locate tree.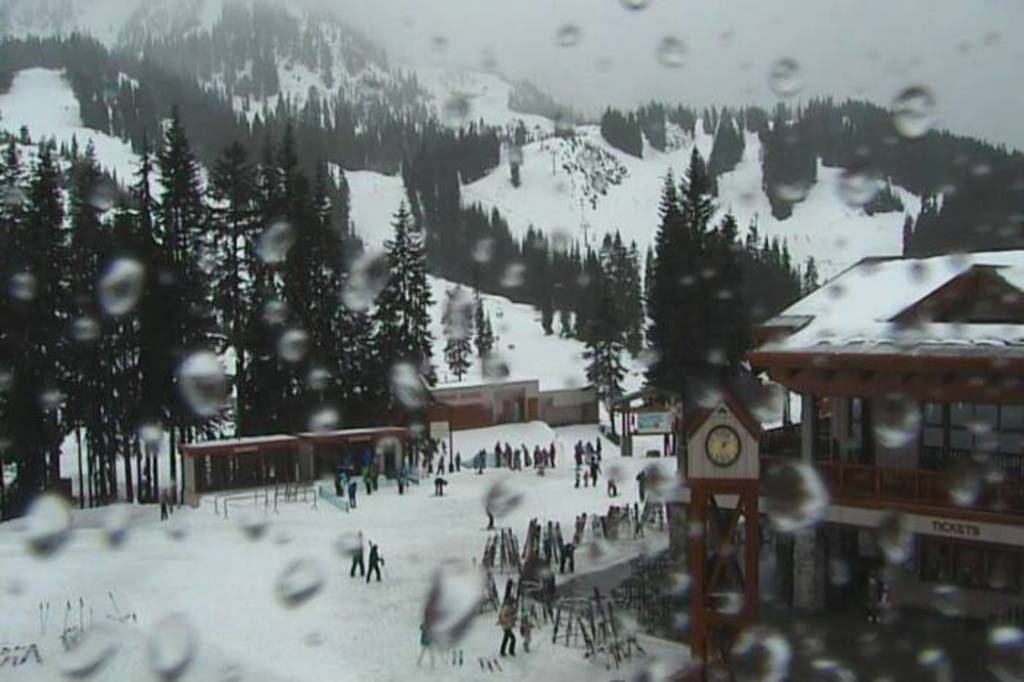
Bounding box: 676 145 718 205.
